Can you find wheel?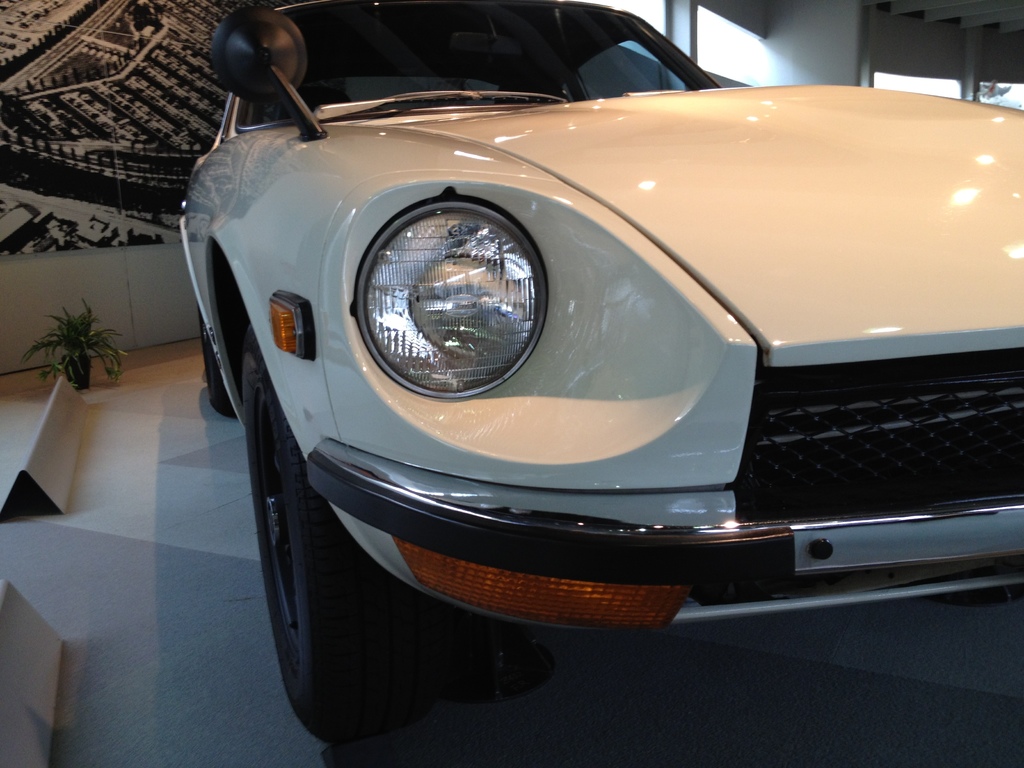
Yes, bounding box: locate(202, 296, 223, 413).
